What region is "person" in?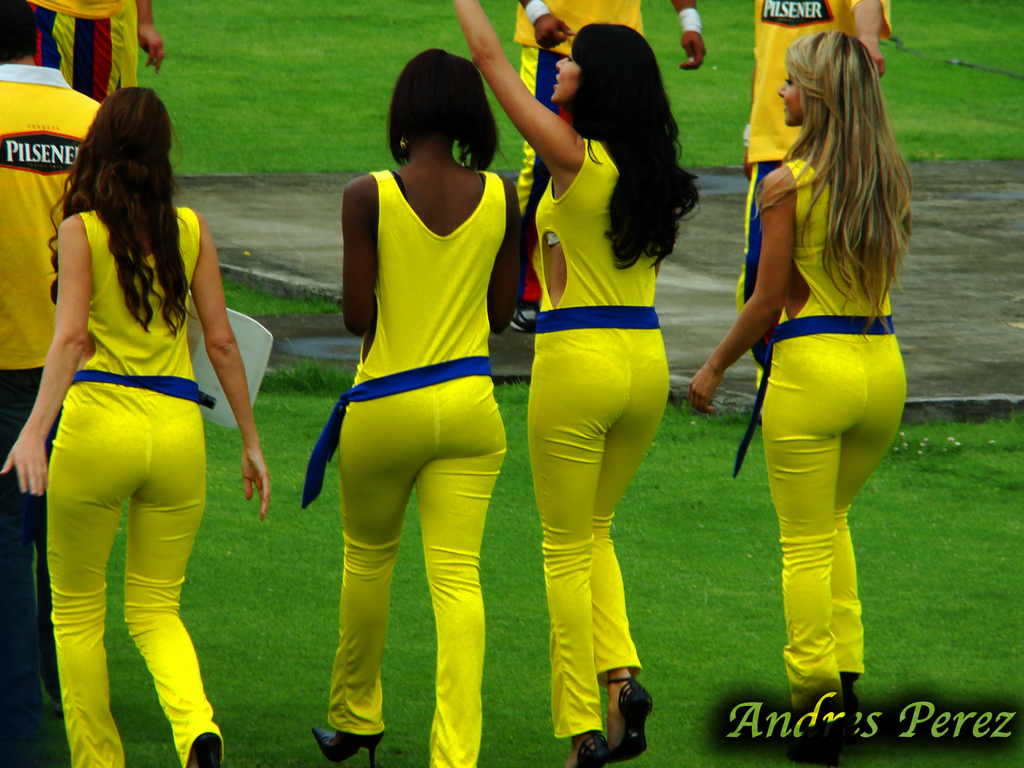
region(308, 45, 525, 767).
